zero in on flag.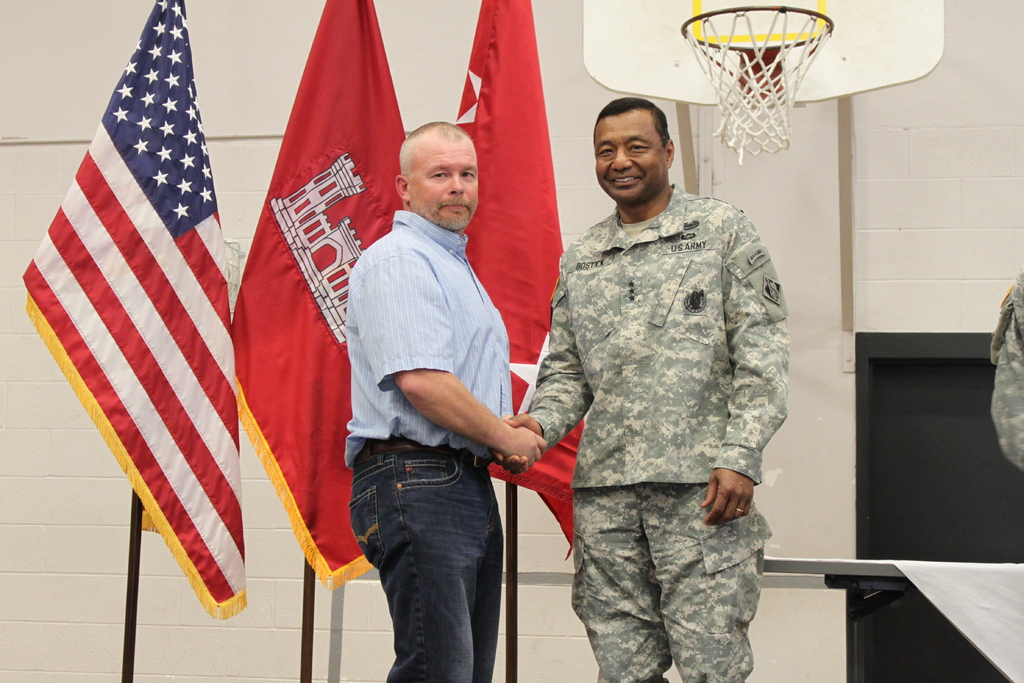
Zeroed in: pyautogui.locateOnScreen(423, 0, 628, 550).
